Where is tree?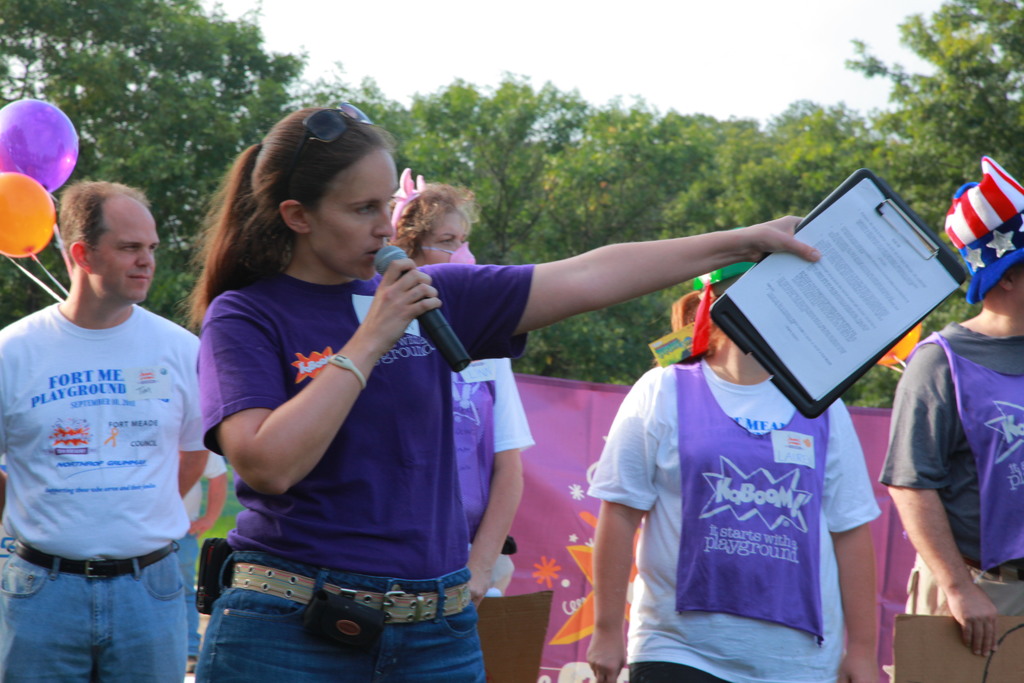
pyautogui.locateOnScreen(344, 65, 691, 377).
